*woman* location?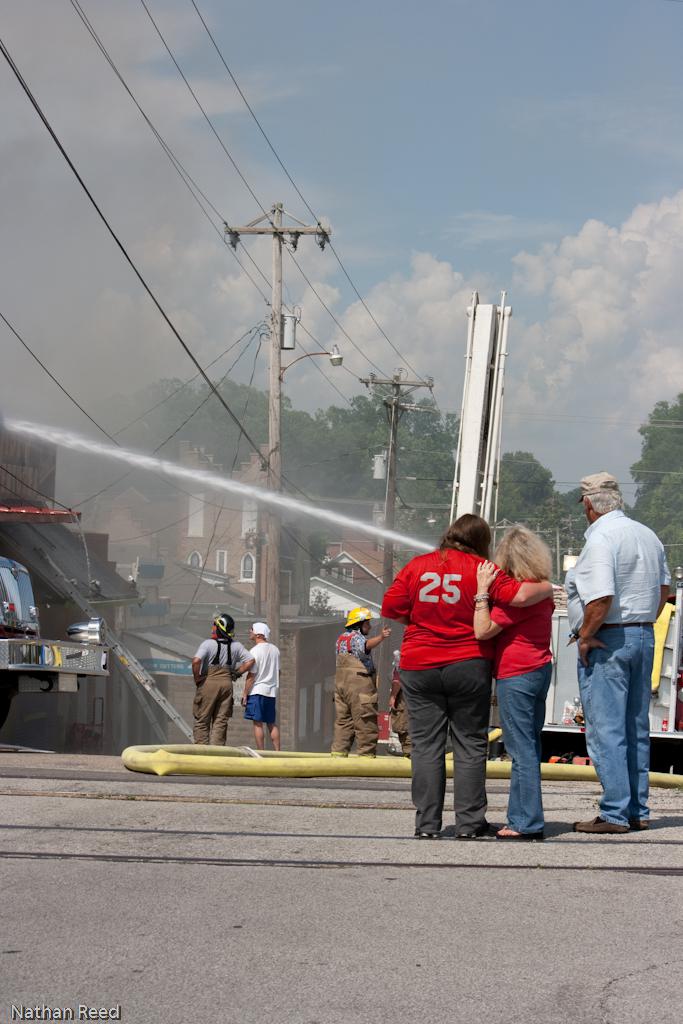
region(467, 528, 557, 845)
